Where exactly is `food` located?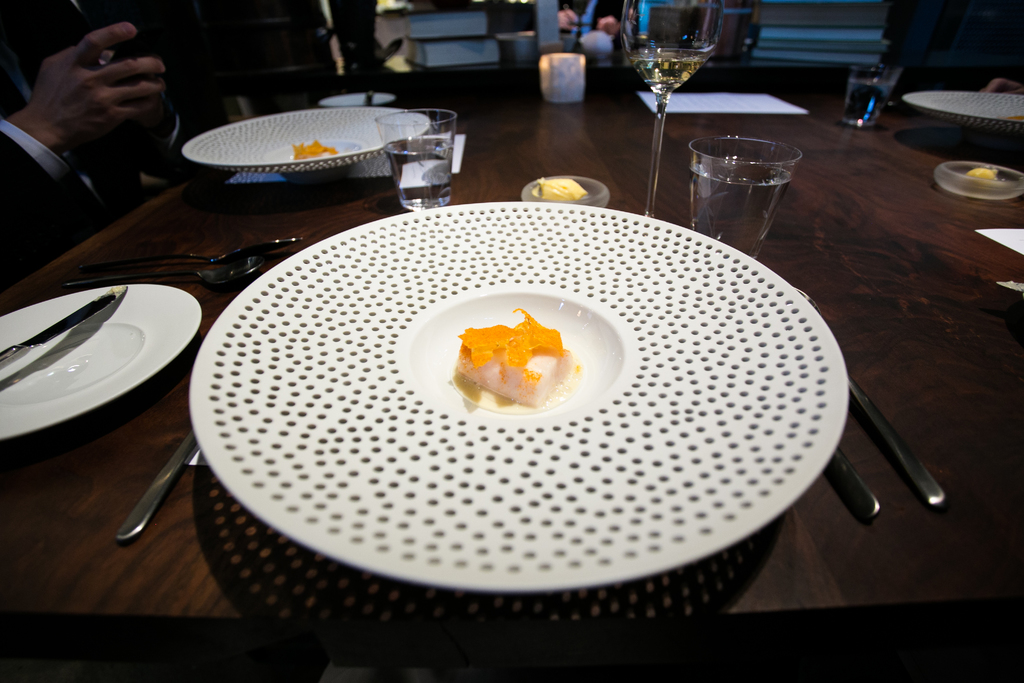
Its bounding box is {"x1": 458, "y1": 314, "x2": 583, "y2": 394}.
